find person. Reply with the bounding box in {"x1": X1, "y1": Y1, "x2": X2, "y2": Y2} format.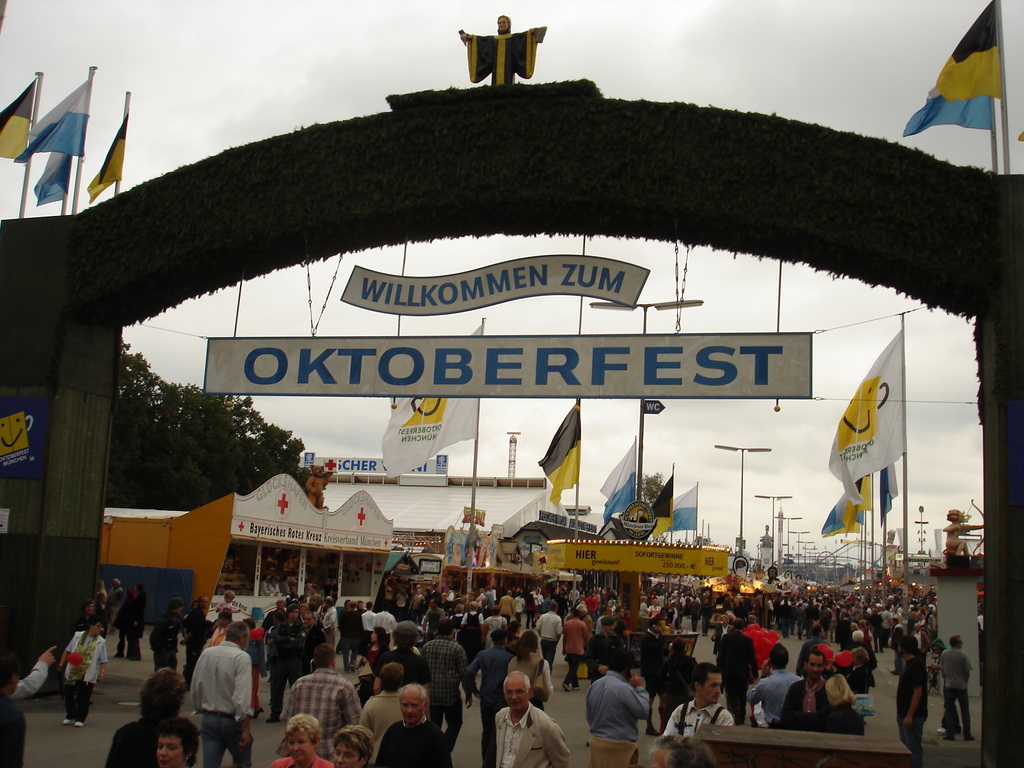
{"x1": 417, "y1": 620, "x2": 477, "y2": 752}.
